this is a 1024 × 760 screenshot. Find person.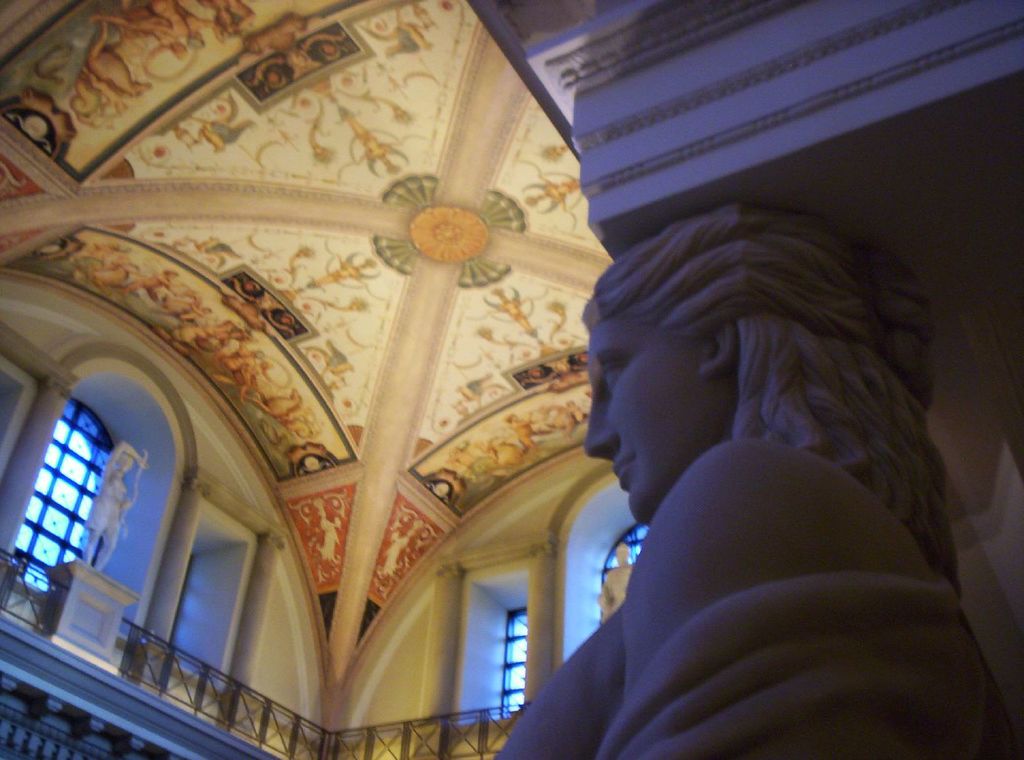
Bounding box: left=86, top=441, right=150, bottom=565.
